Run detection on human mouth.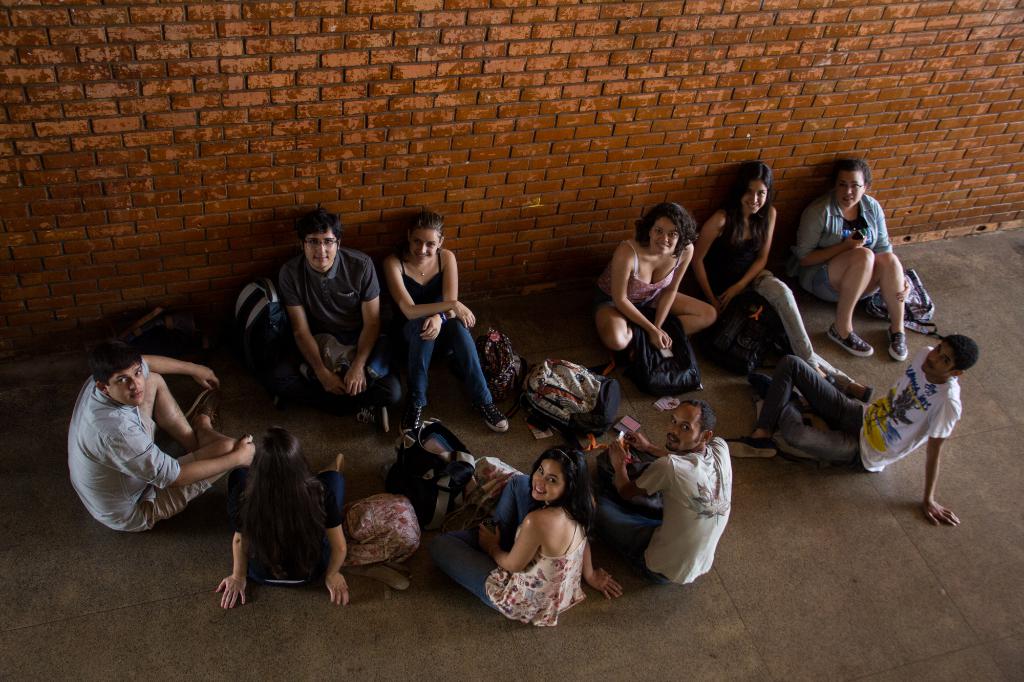
Result: x1=420, y1=257, x2=428, y2=258.
